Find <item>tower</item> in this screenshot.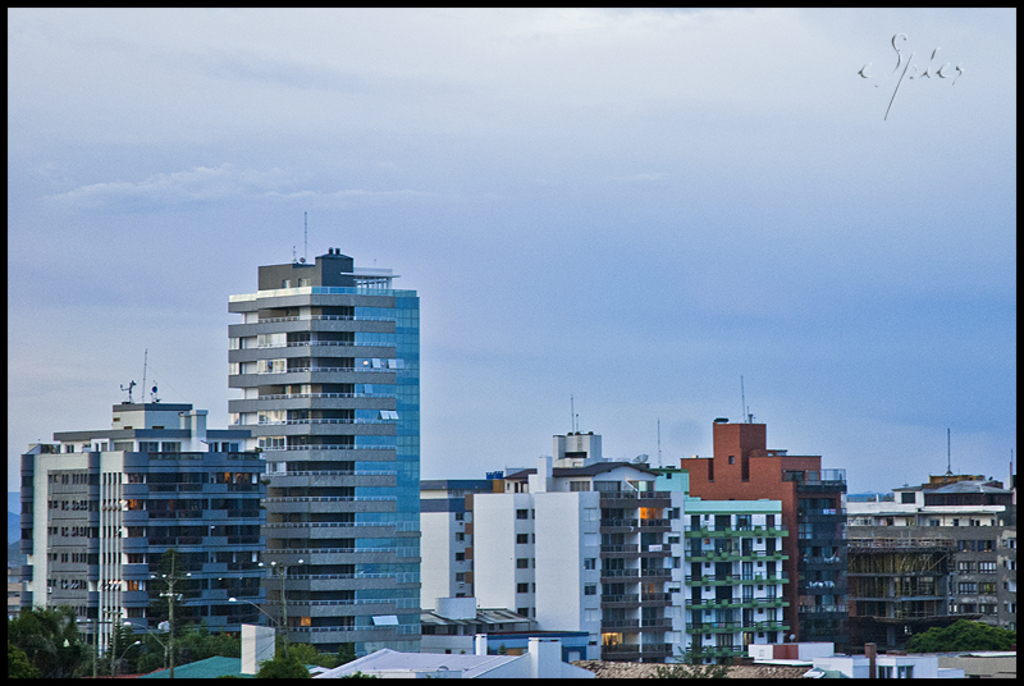
The bounding box for <item>tower</item> is l=677, t=485, r=792, b=664.
